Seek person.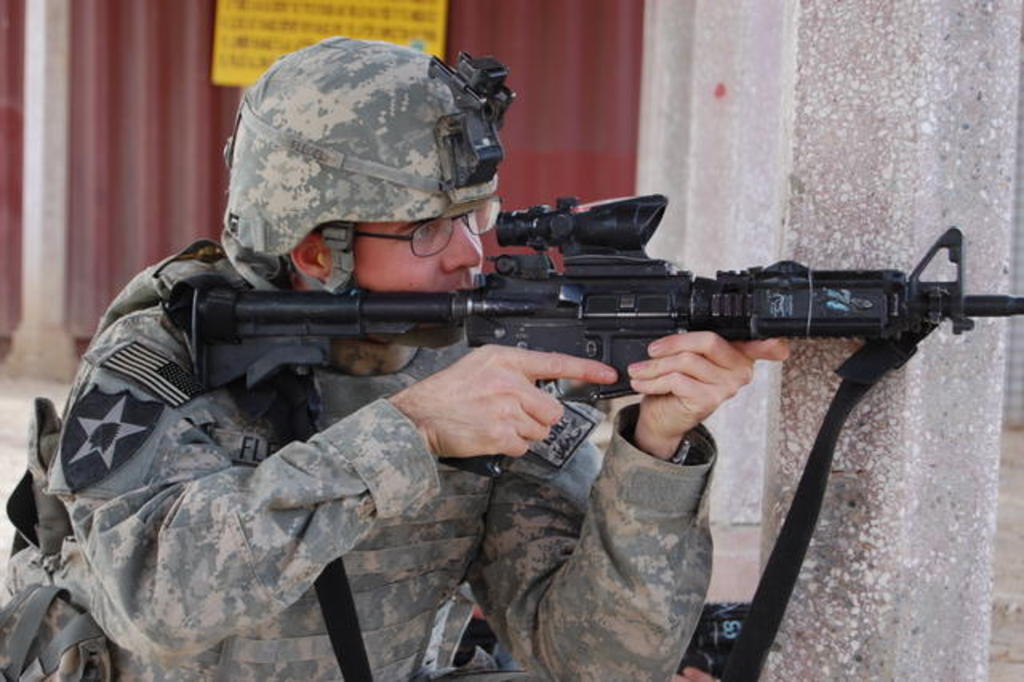
rect(2, 22, 808, 680).
